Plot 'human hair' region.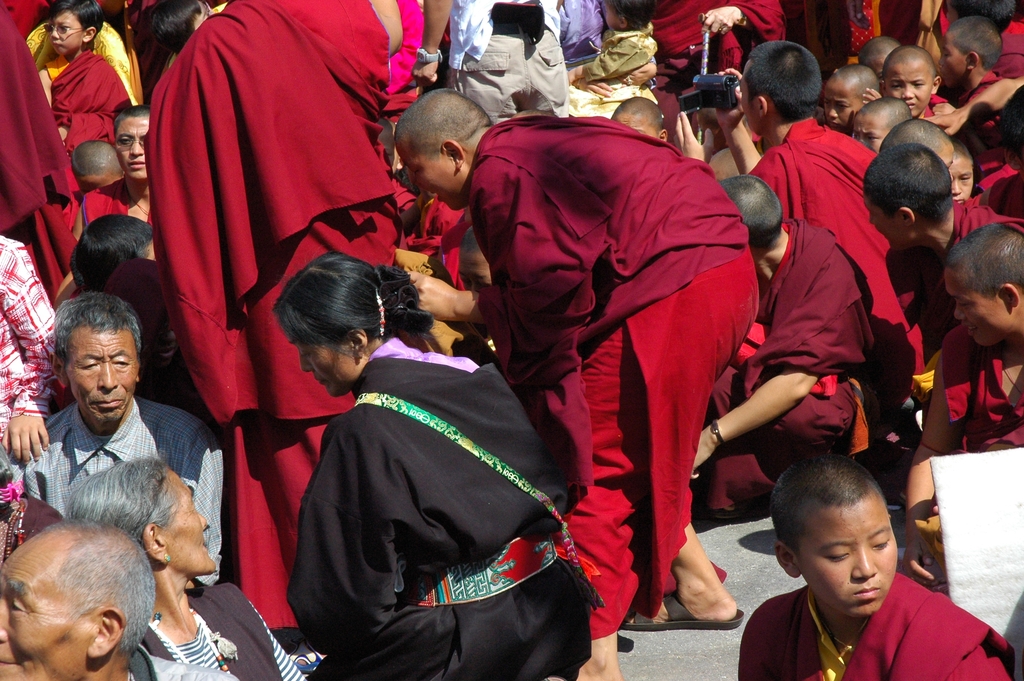
Plotted at [x1=391, y1=89, x2=490, y2=163].
